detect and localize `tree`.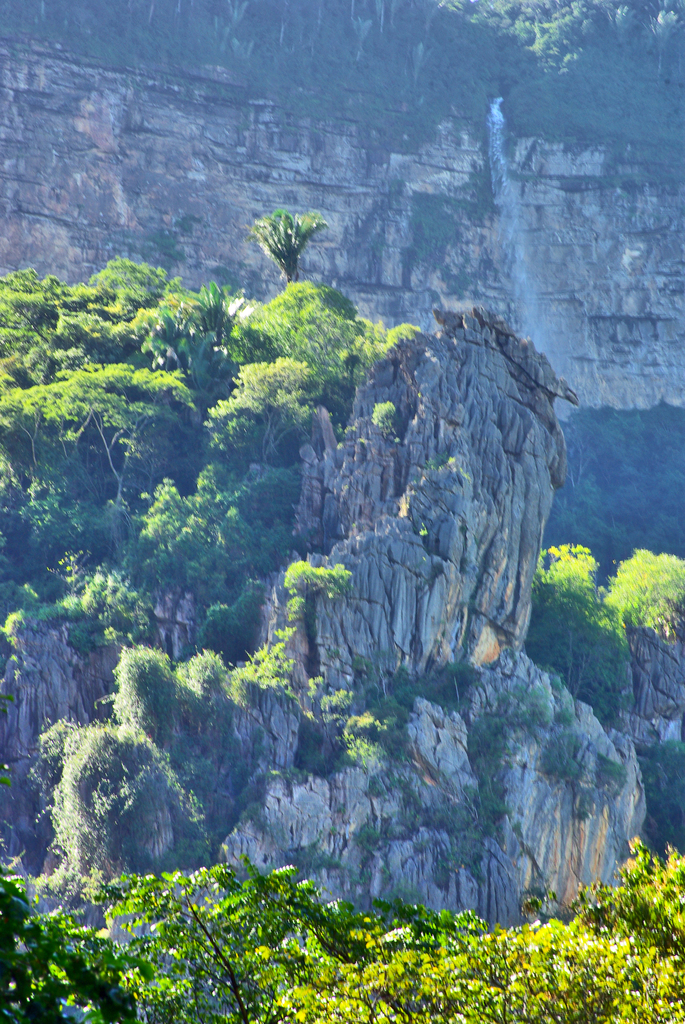
Localized at locate(619, 547, 684, 630).
